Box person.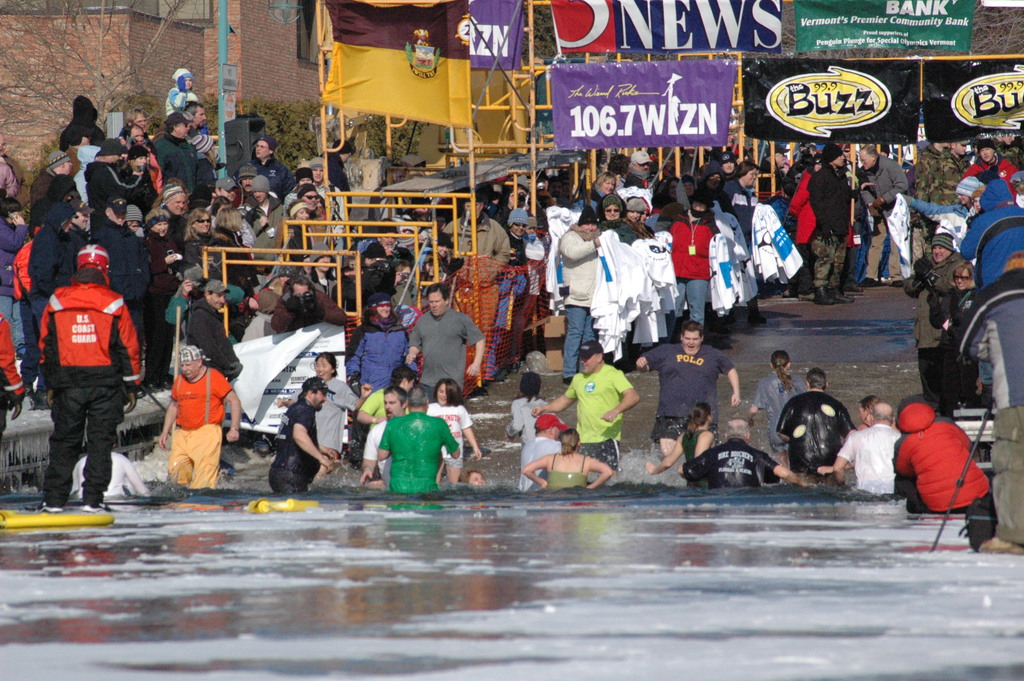
x1=622, y1=196, x2=657, y2=241.
